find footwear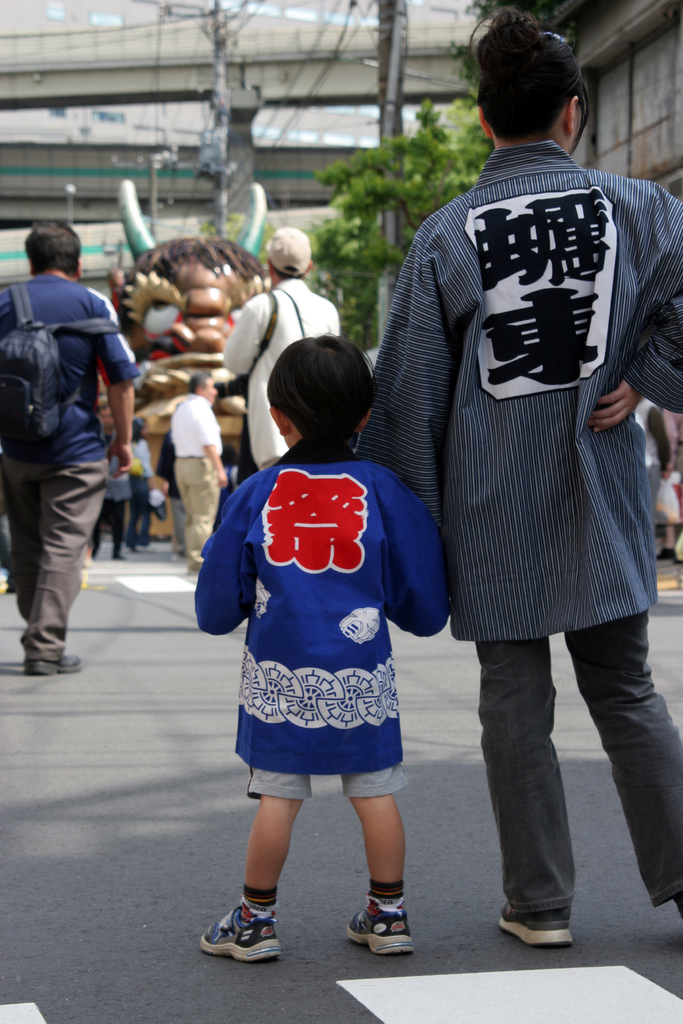
bbox=[336, 886, 413, 963]
